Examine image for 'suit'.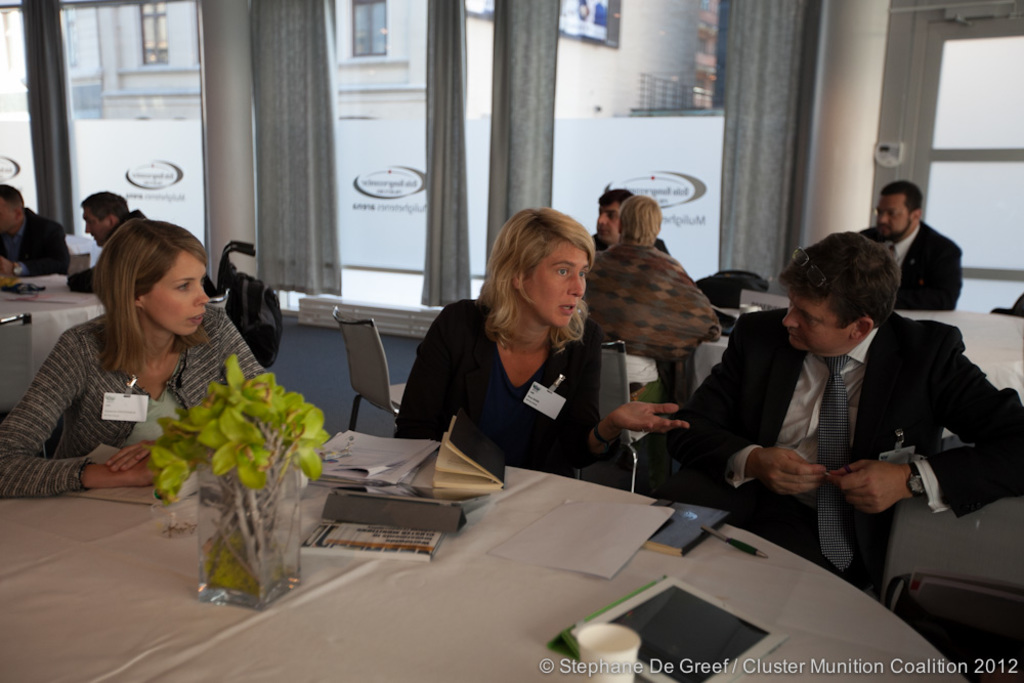
Examination result: 66 206 214 307.
